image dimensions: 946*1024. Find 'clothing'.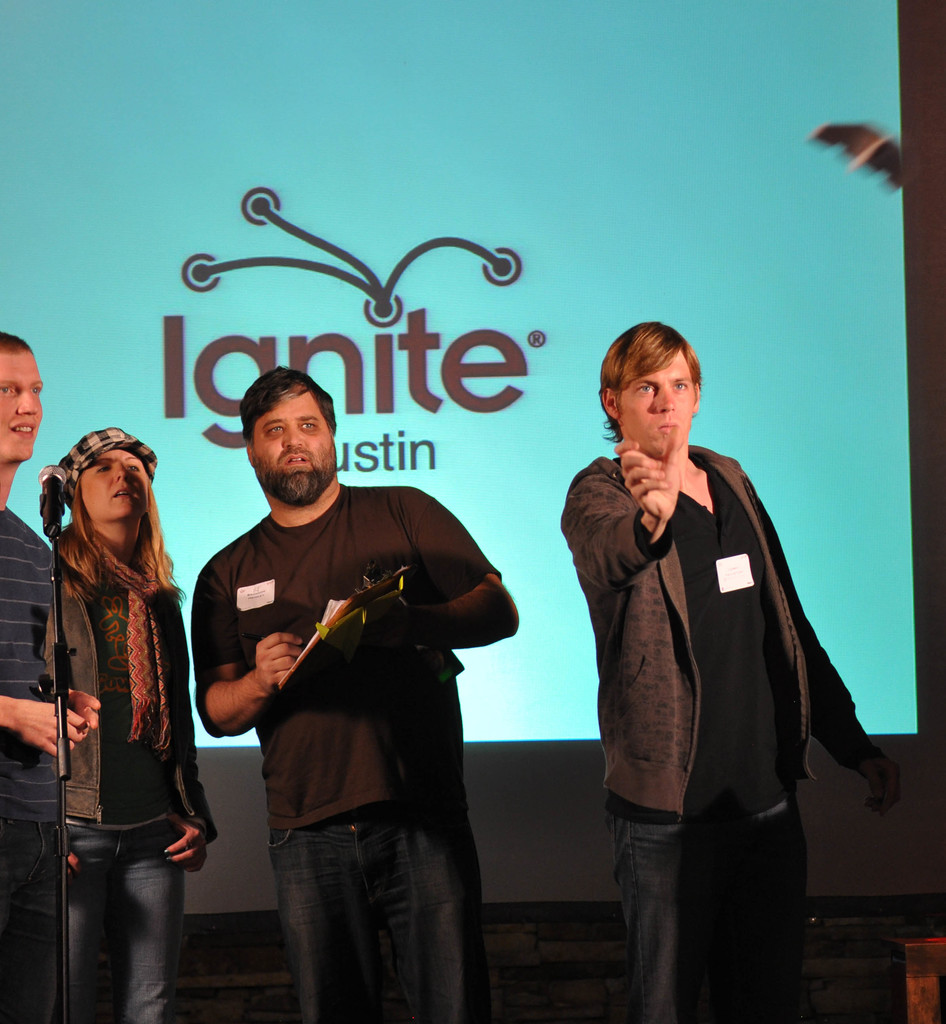
Rect(0, 515, 64, 1023).
